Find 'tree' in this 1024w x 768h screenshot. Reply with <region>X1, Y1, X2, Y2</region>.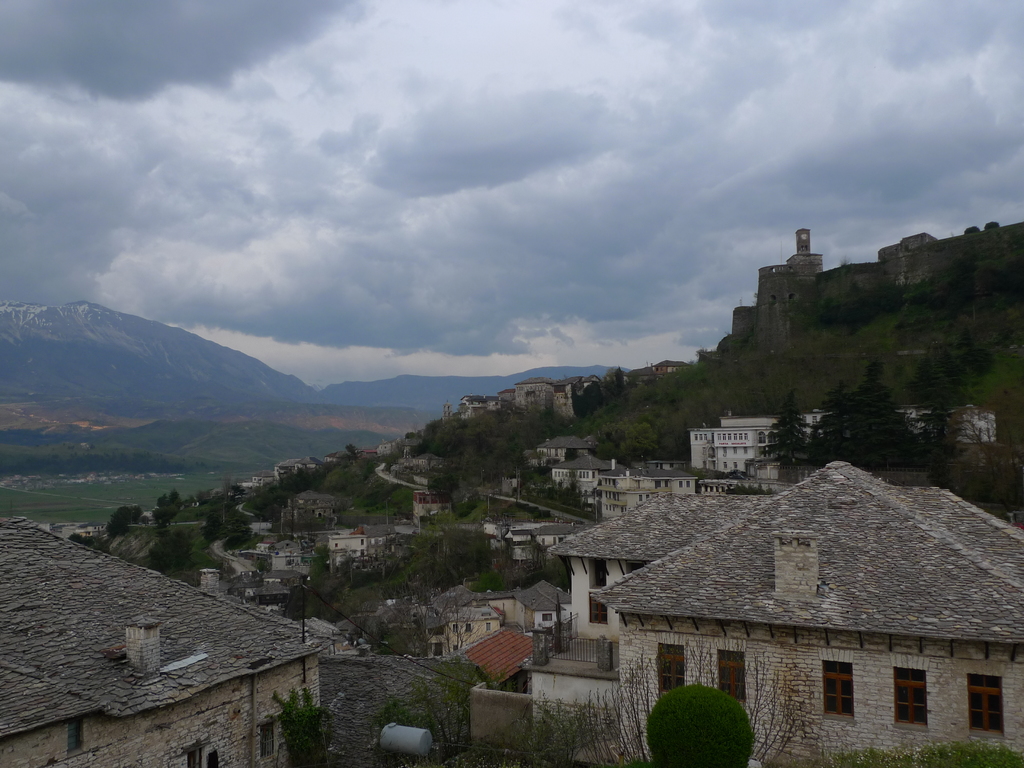
<region>641, 685, 762, 767</region>.
